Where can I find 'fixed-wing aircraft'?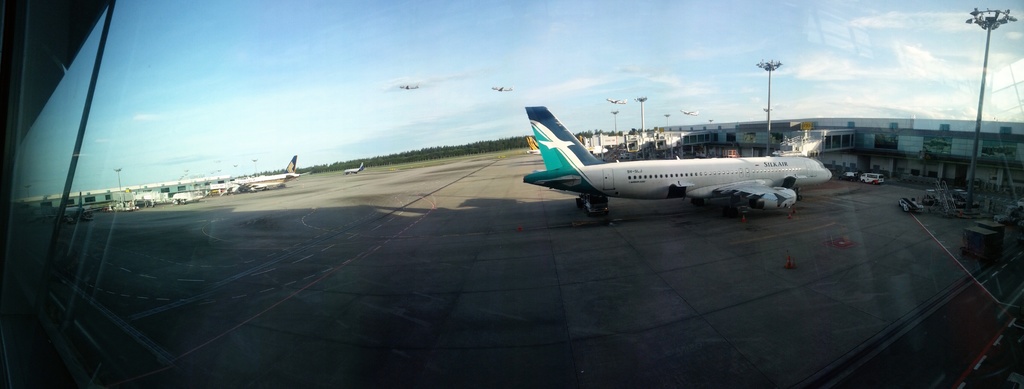
You can find it at 207 152 304 191.
